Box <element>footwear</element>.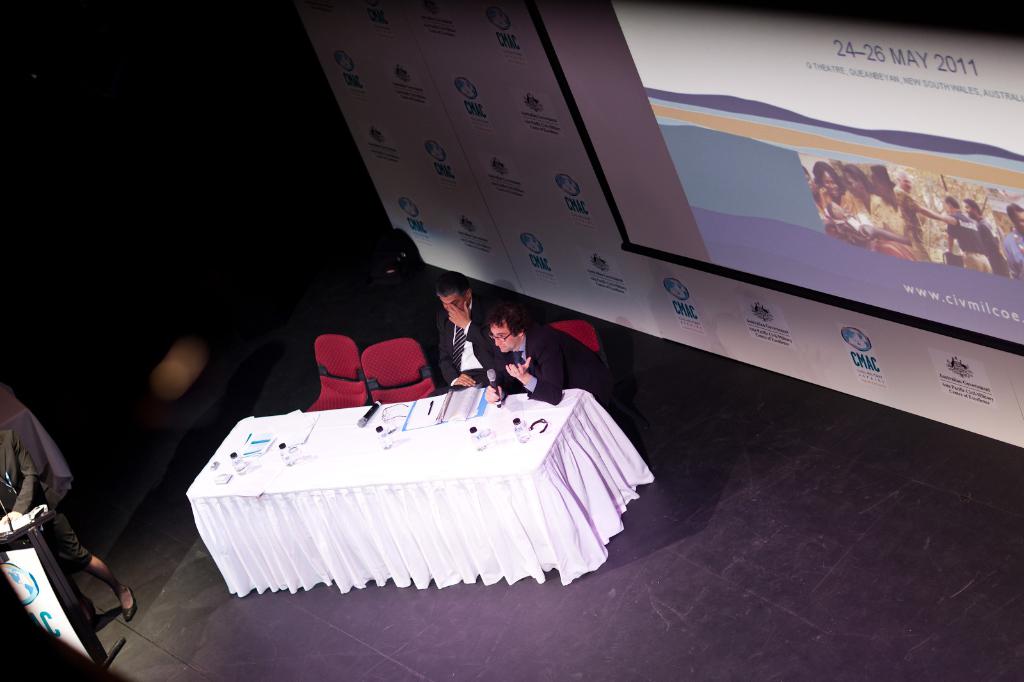
120 584 137 624.
